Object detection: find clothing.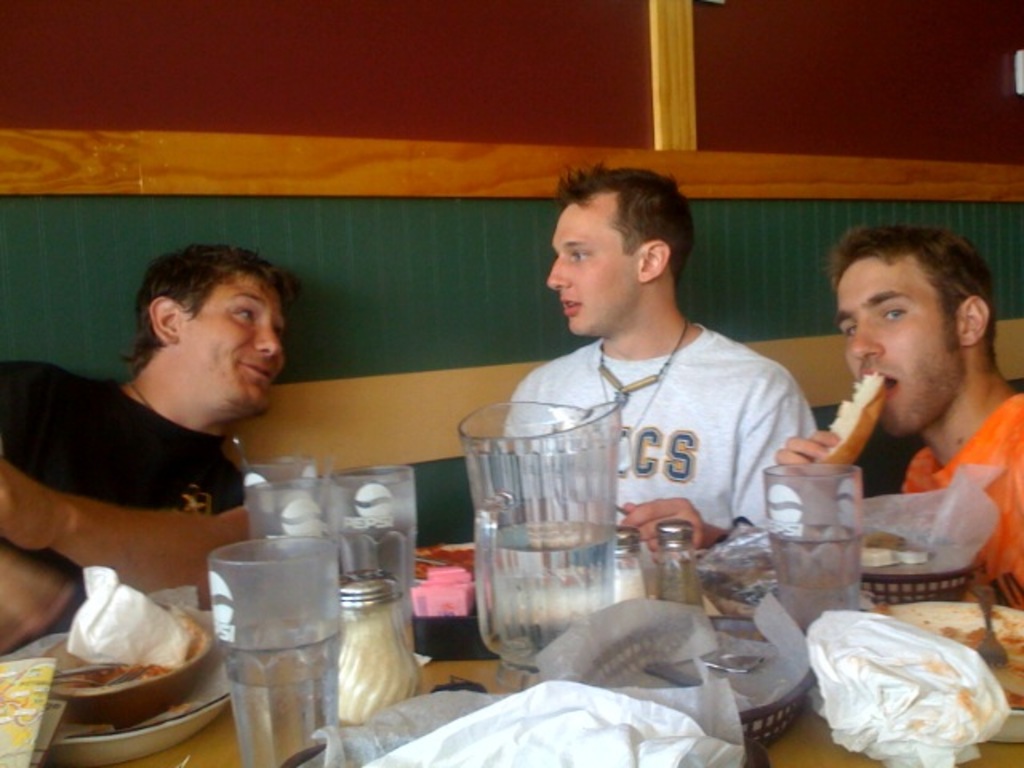
<bbox>894, 386, 1022, 603</bbox>.
